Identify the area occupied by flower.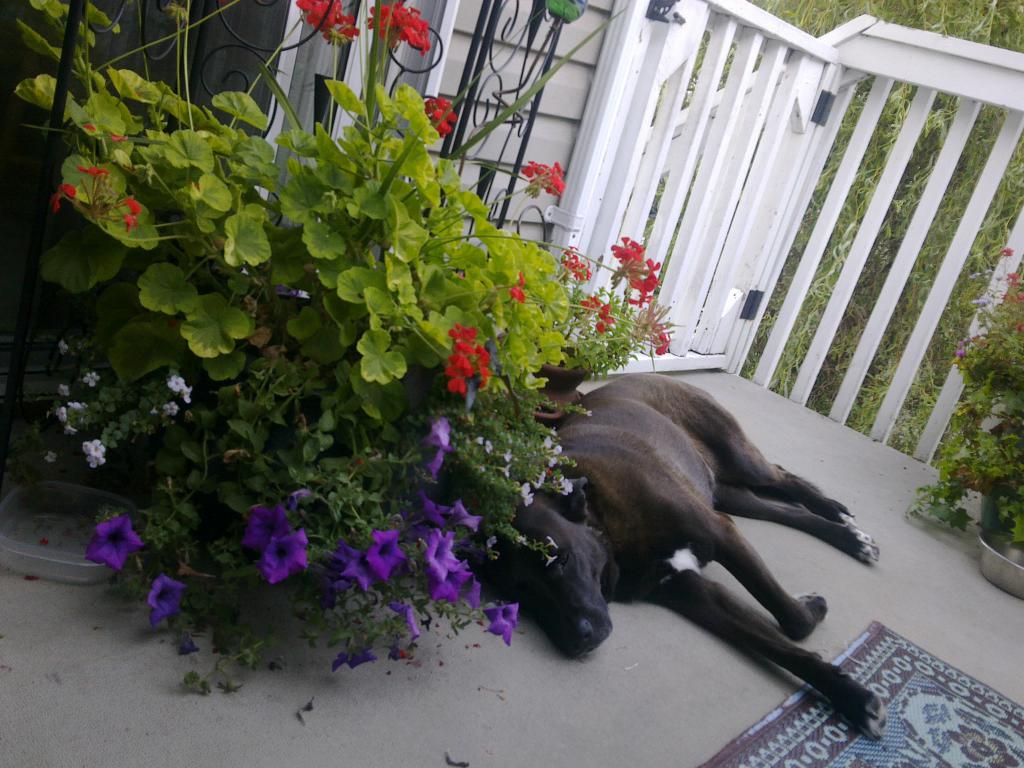
Area: {"x1": 241, "y1": 506, "x2": 290, "y2": 559}.
